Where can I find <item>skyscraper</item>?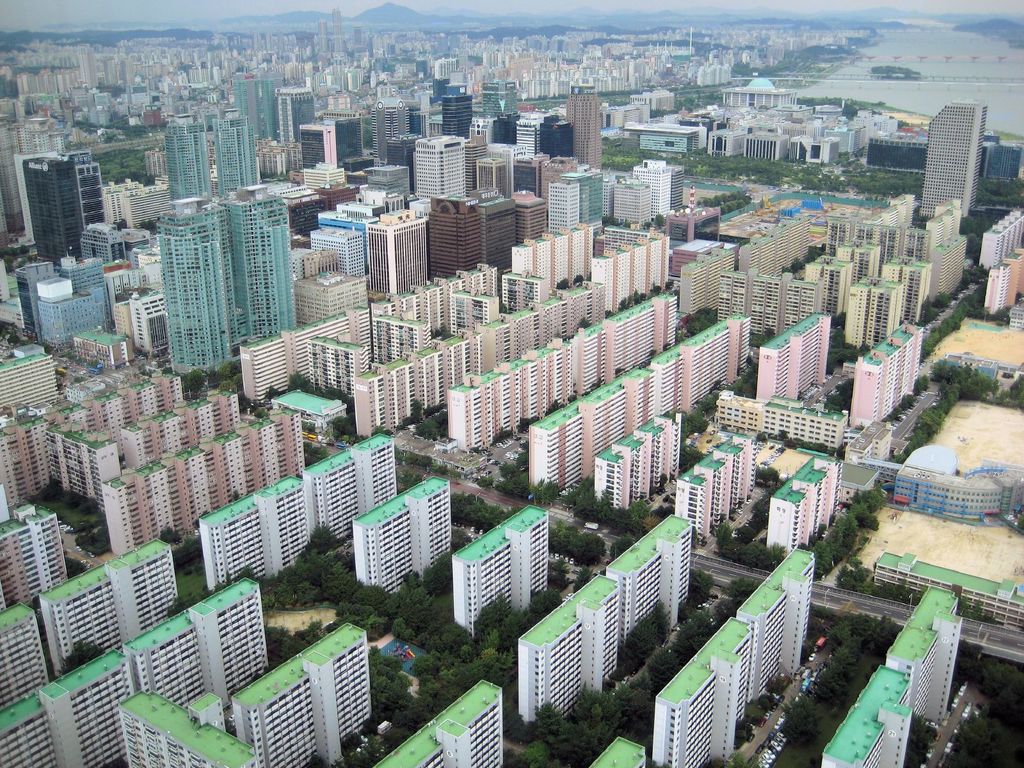
You can find it at locate(303, 628, 386, 762).
